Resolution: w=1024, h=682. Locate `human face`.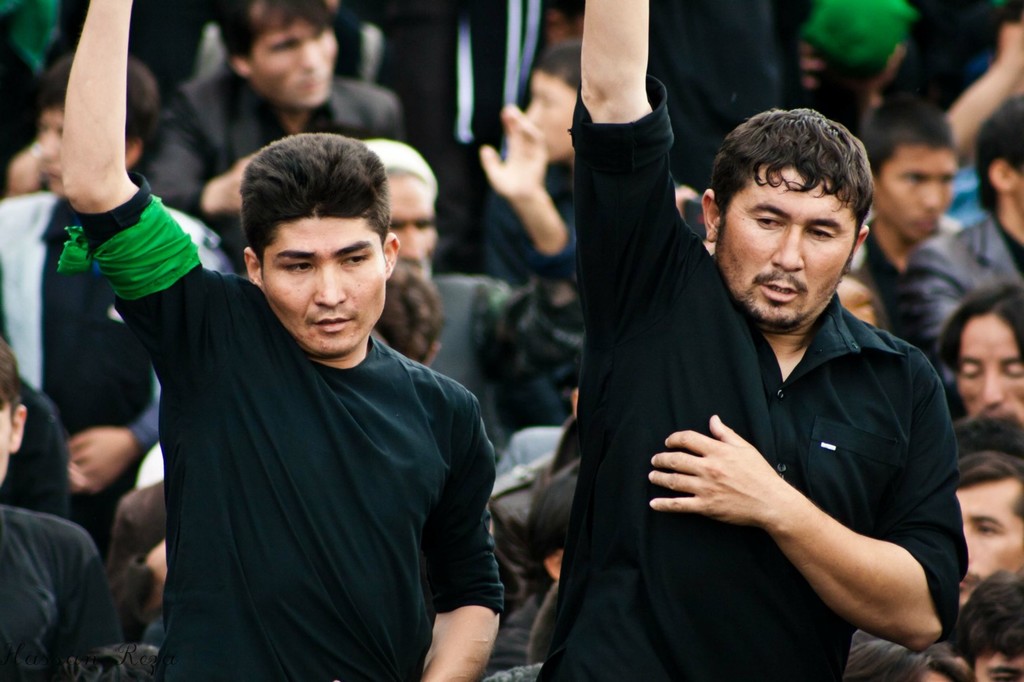
{"left": 878, "top": 149, "right": 955, "bottom": 243}.
